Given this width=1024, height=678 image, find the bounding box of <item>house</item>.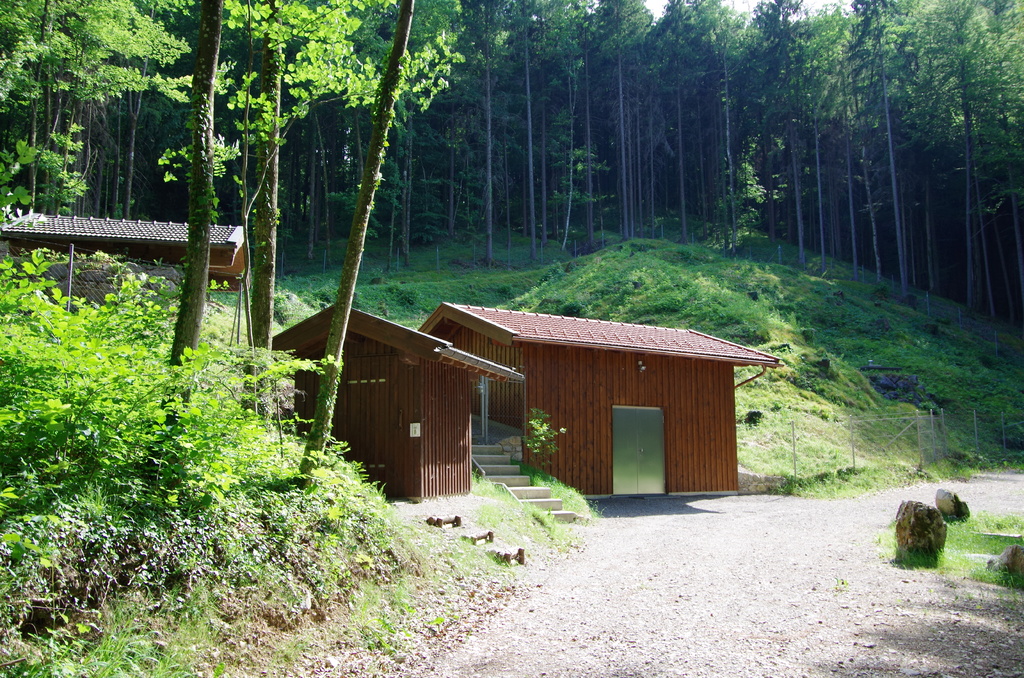
396:280:764:518.
